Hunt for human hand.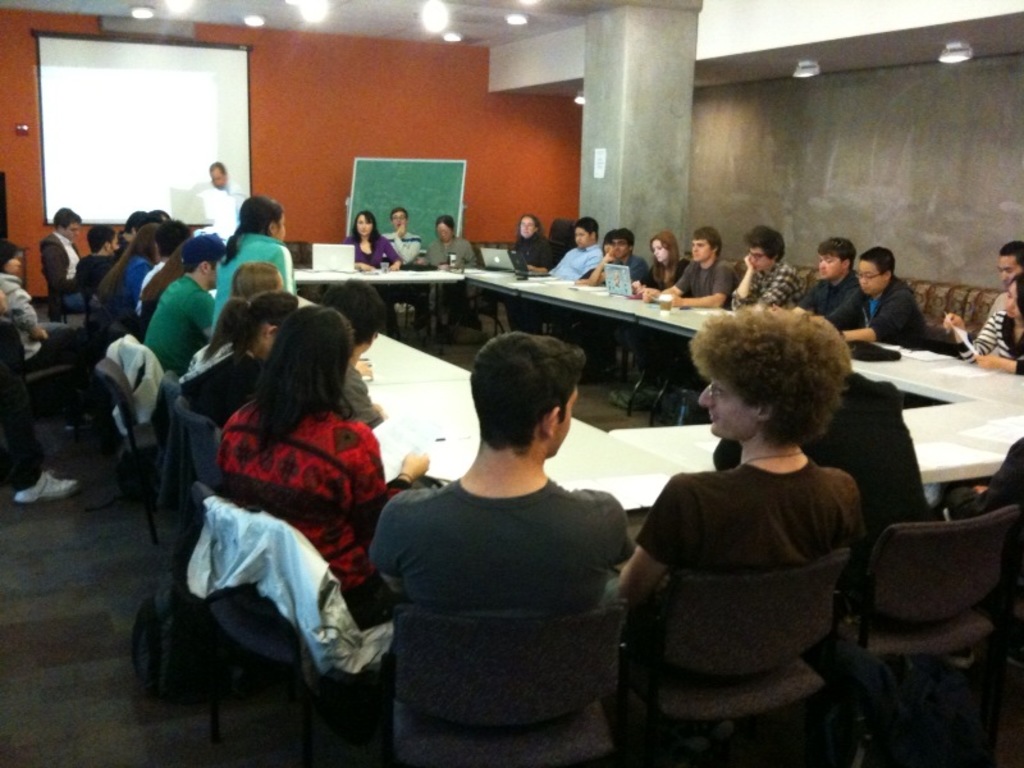
Hunted down at pyautogui.locateOnScreen(413, 250, 428, 269).
